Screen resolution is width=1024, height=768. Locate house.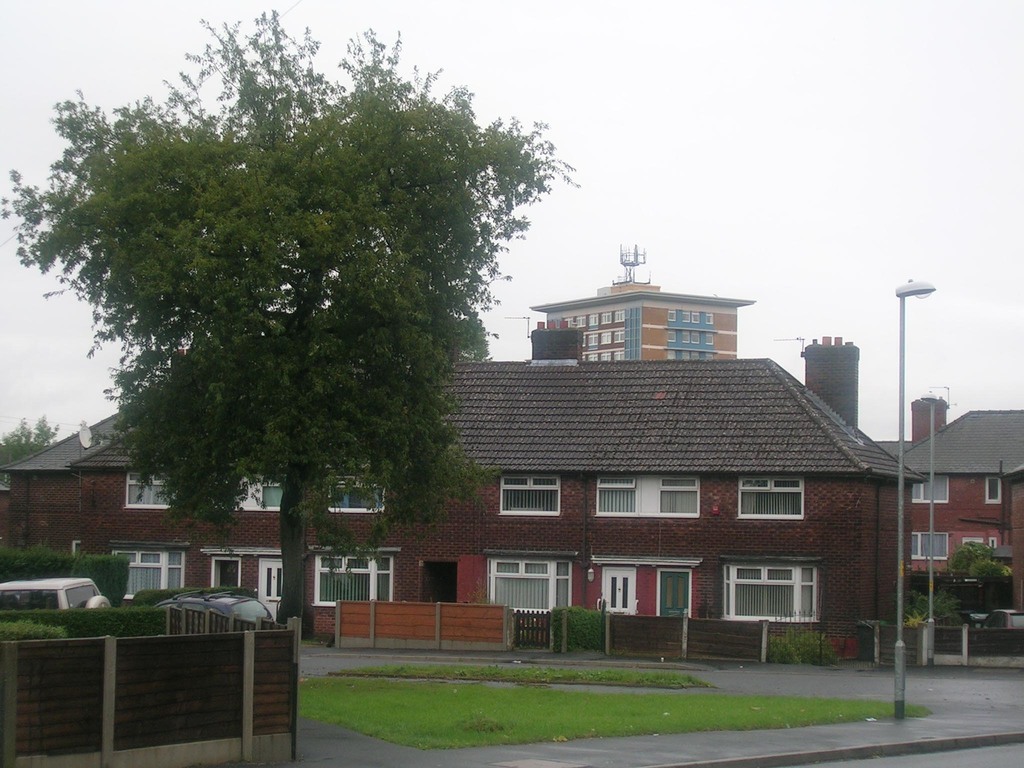
885 372 1018 646.
